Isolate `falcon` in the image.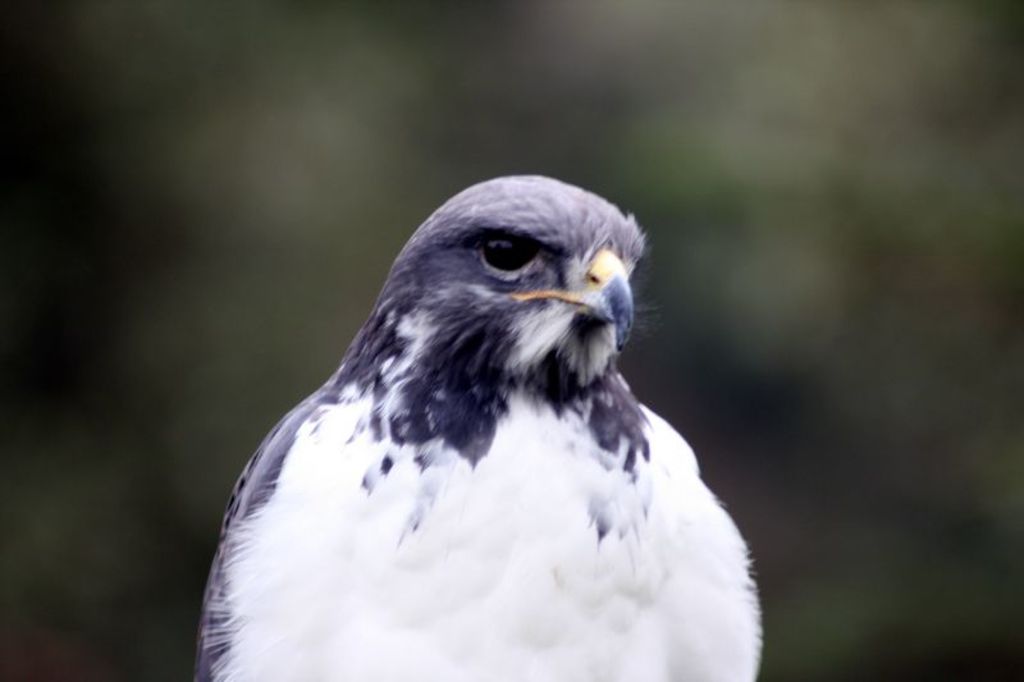
Isolated region: region(186, 161, 773, 681).
